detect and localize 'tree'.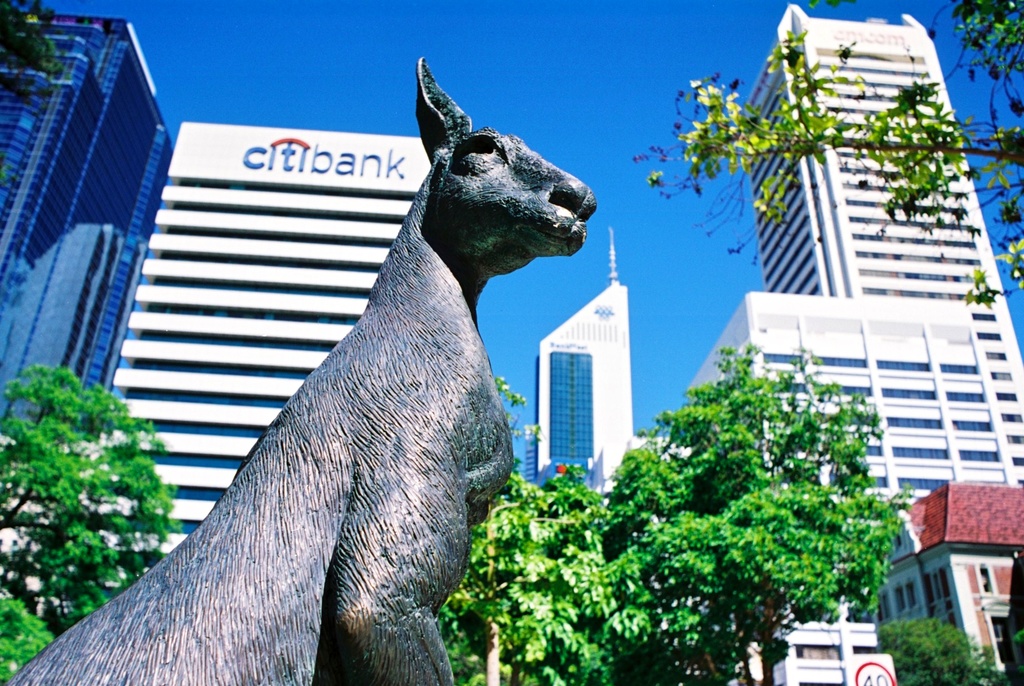
Localized at (1009, 622, 1023, 685).
